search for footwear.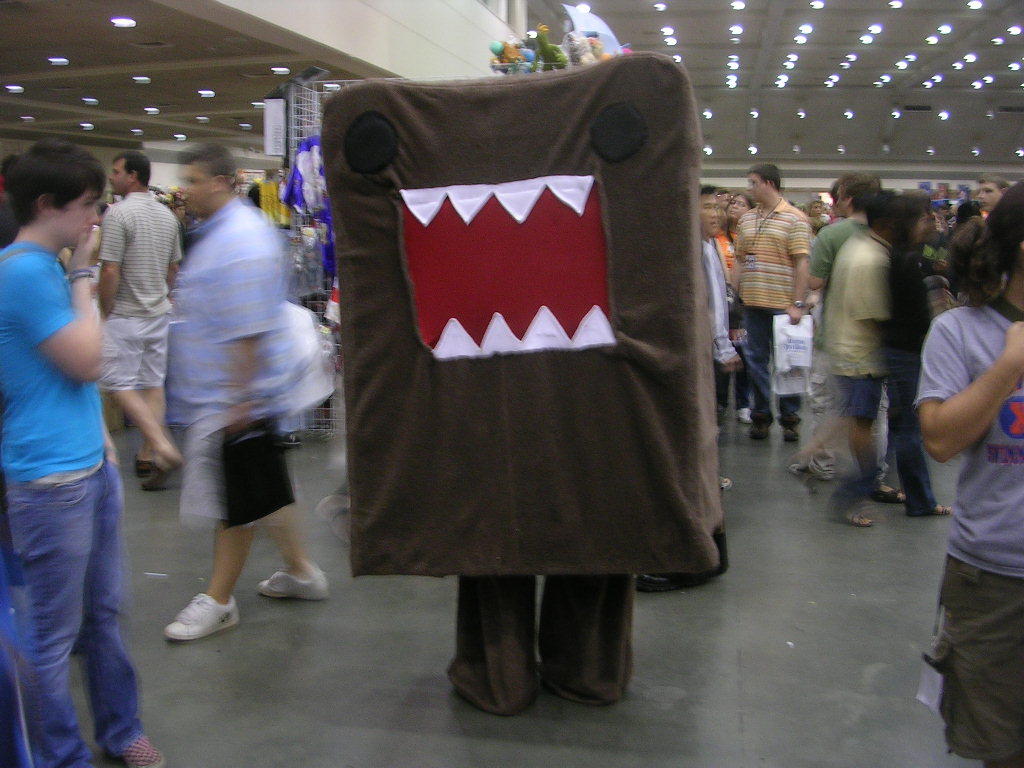
Found at x1=123 y1=734 x2=165 y2=766.
